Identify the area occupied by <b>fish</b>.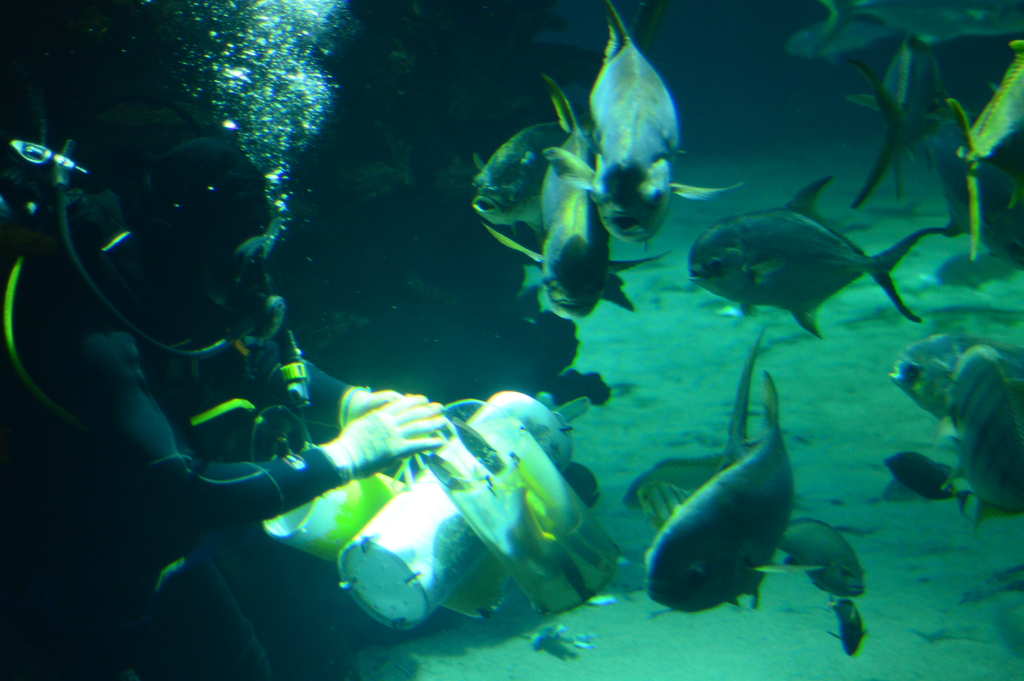
Area: <bbox>949, 41, 1023, 256</bbox>.
